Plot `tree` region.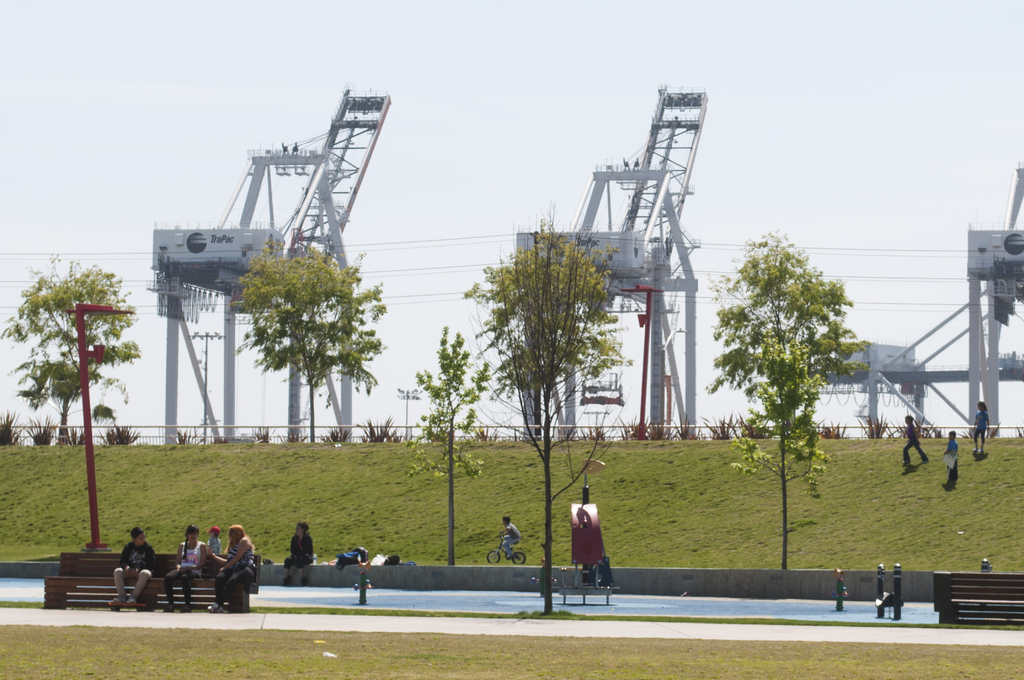
Plotted at region(415, 327, 492, 562).
